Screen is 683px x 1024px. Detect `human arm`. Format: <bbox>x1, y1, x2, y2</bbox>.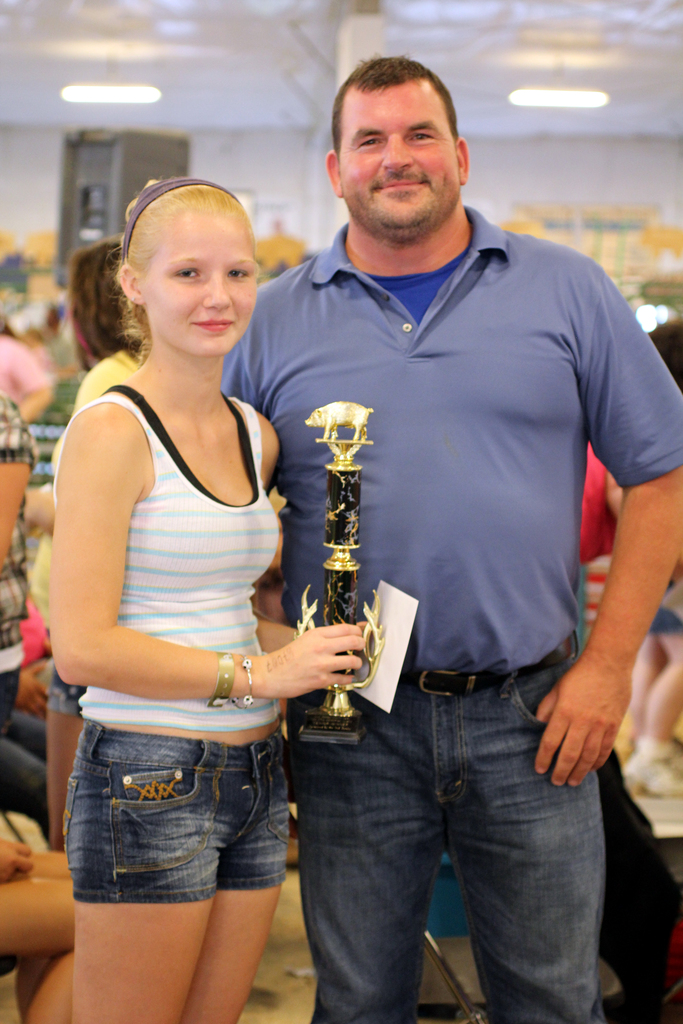
<bbox>557, 268, 682, 809</bbox>.
